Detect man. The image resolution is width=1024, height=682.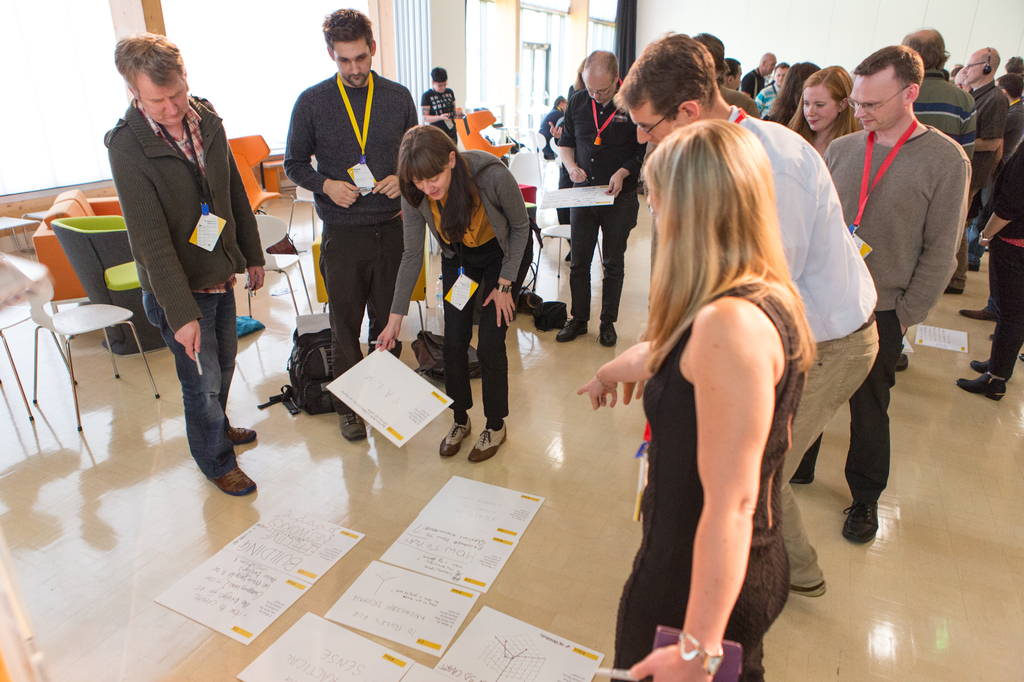
box(741, 51, 776, 99).
